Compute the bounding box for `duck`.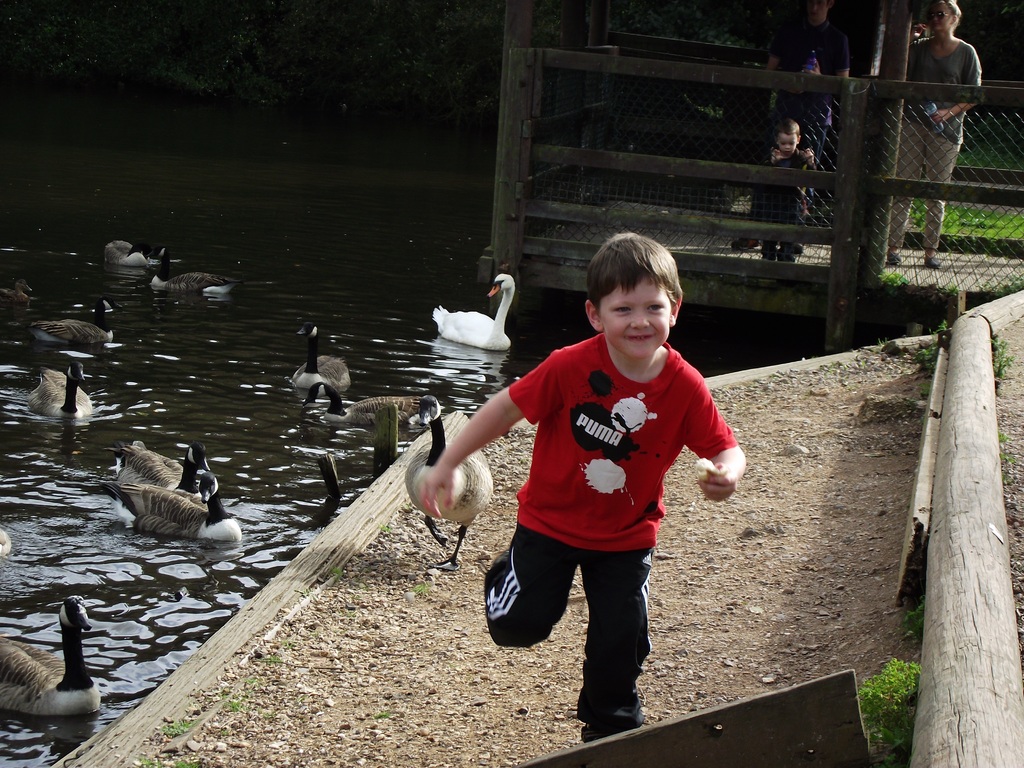
select_region(197, 471, 239, 550).
